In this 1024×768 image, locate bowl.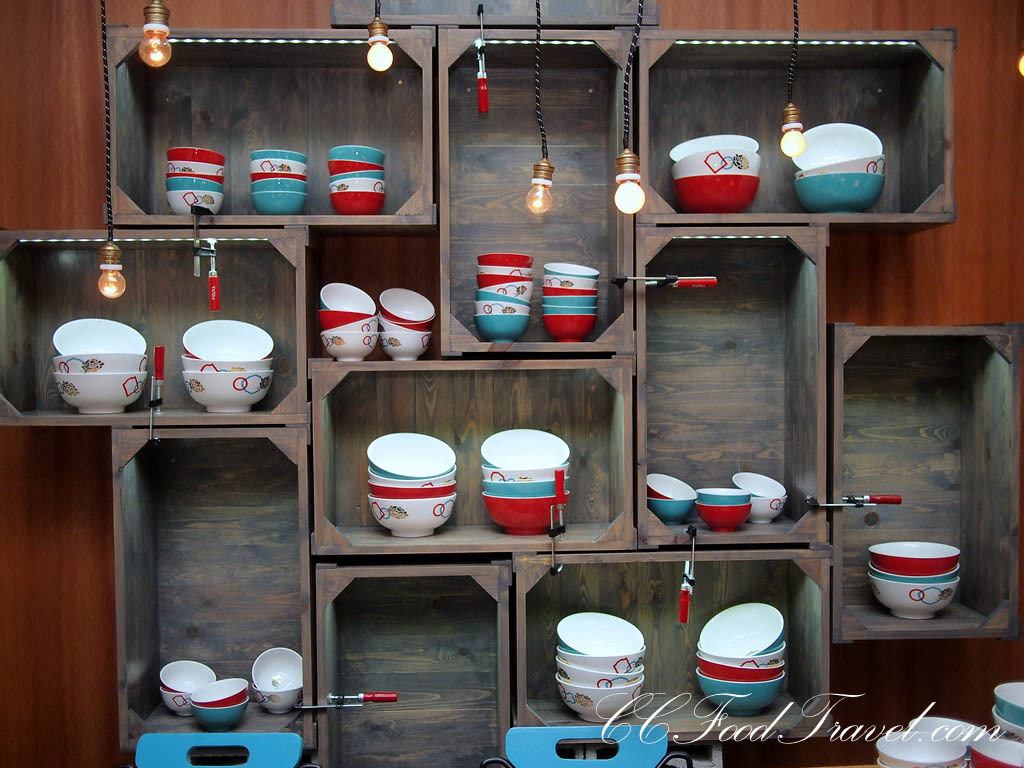
Bounding box: left=318, top=310, right=371, bottom=330.
